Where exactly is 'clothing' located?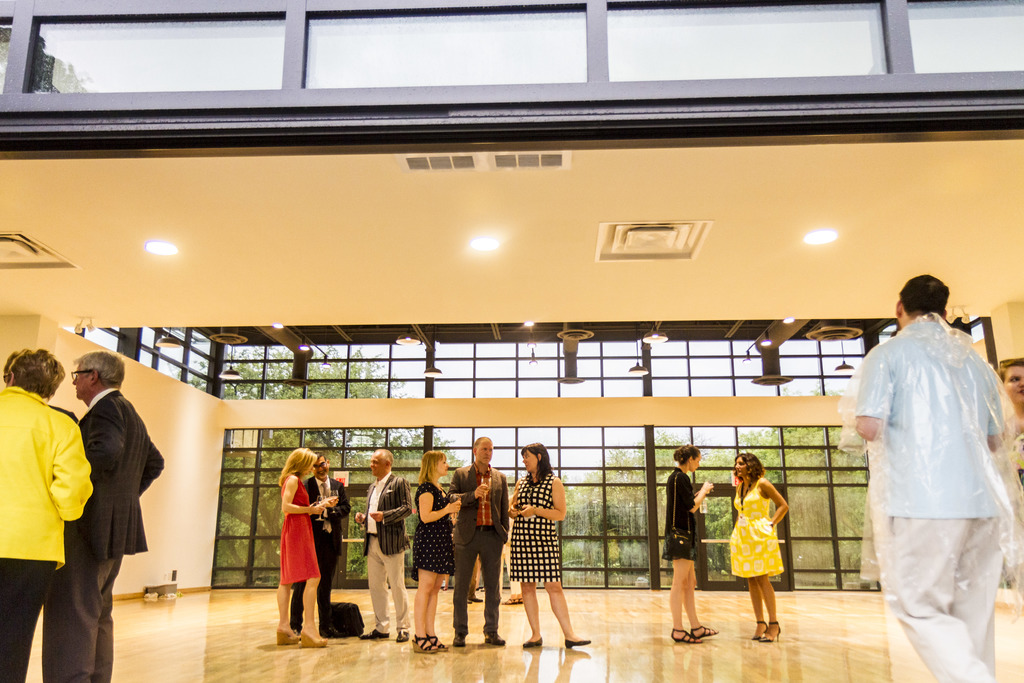
Its bounding box is {"left": 848, "top": 311, "right": 1016, "bottom": 682}.
